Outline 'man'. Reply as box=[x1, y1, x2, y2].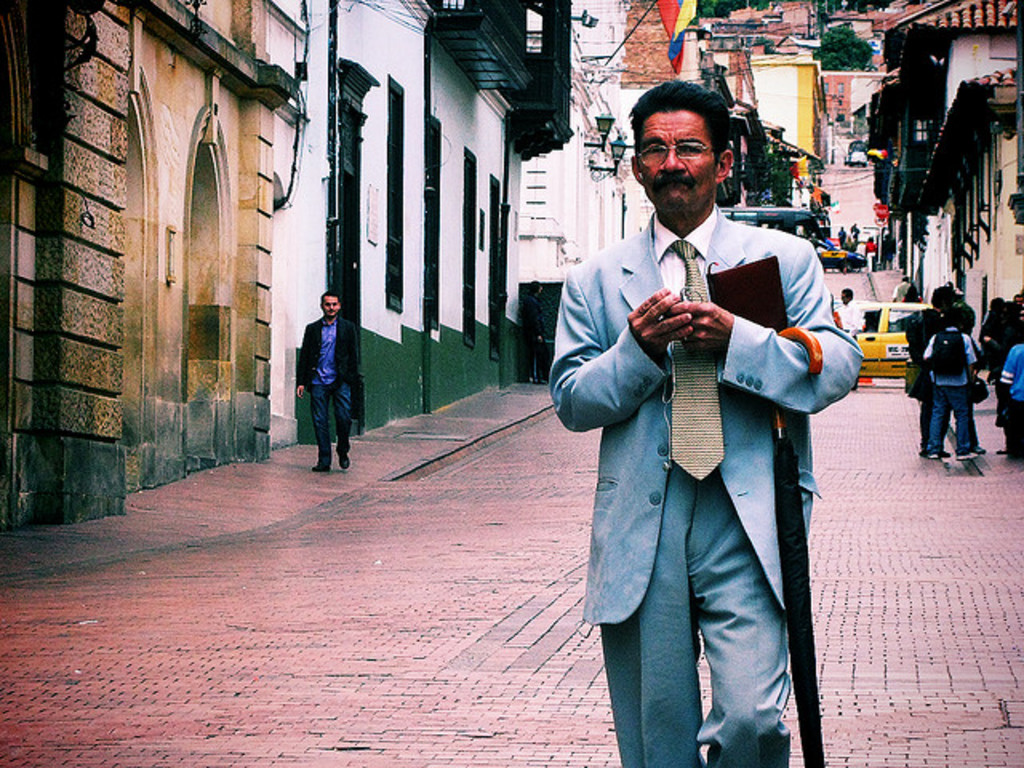
box=[896, 278, 962, 456].
